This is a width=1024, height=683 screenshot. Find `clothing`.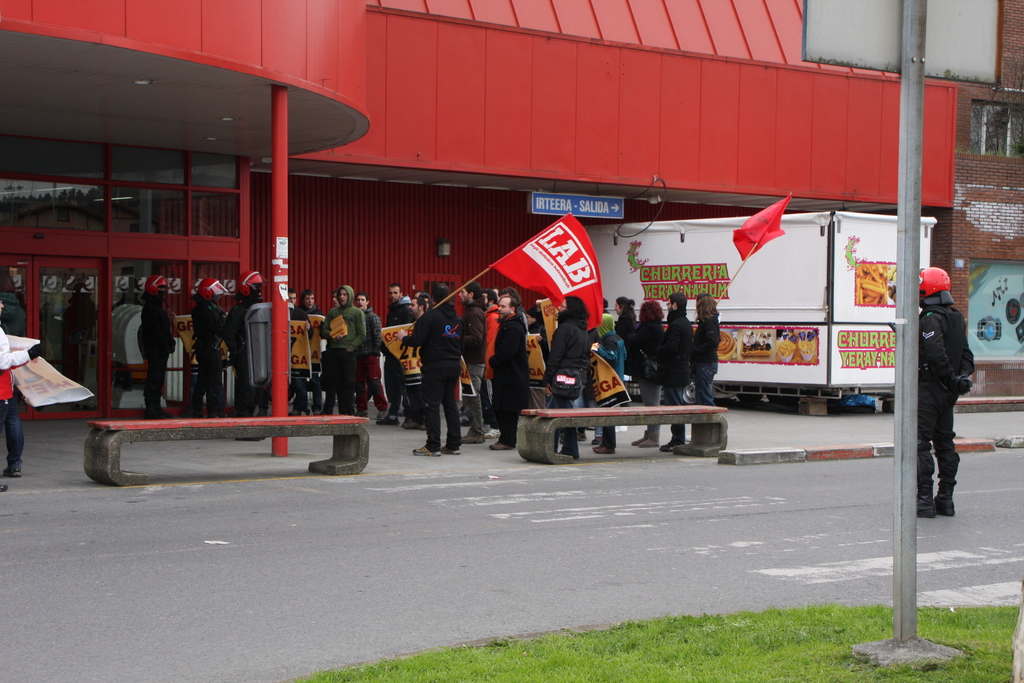
Bounding box: (4, 391, 22, 454).
